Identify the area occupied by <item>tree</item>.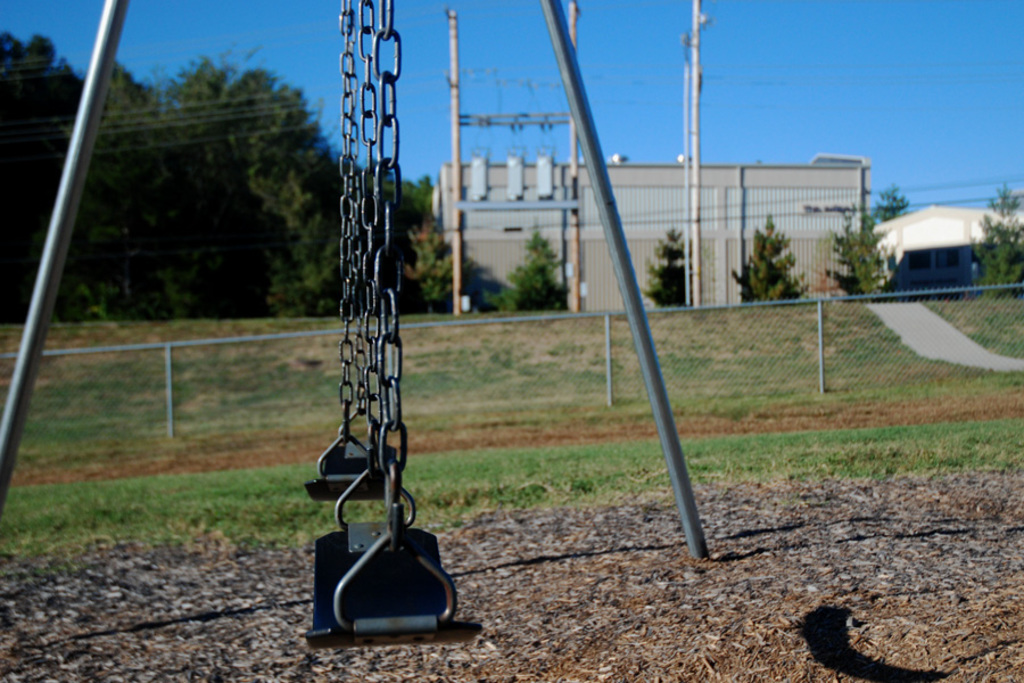
Area: crop(729, 208, 815, 308).
